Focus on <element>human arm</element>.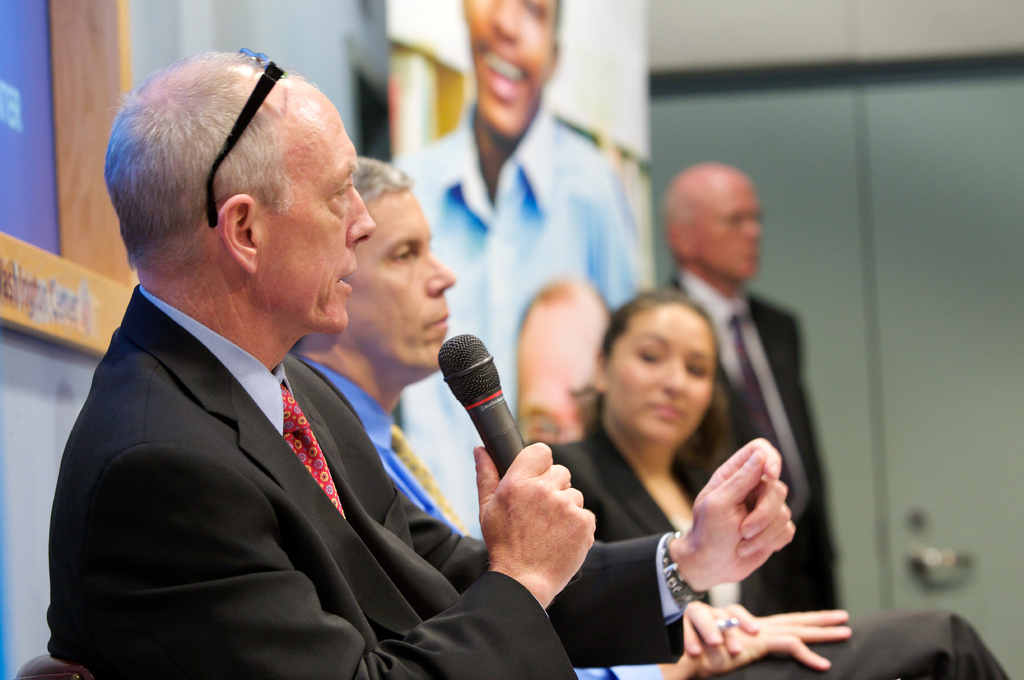
Focused at [148, 445, 593, 677].
